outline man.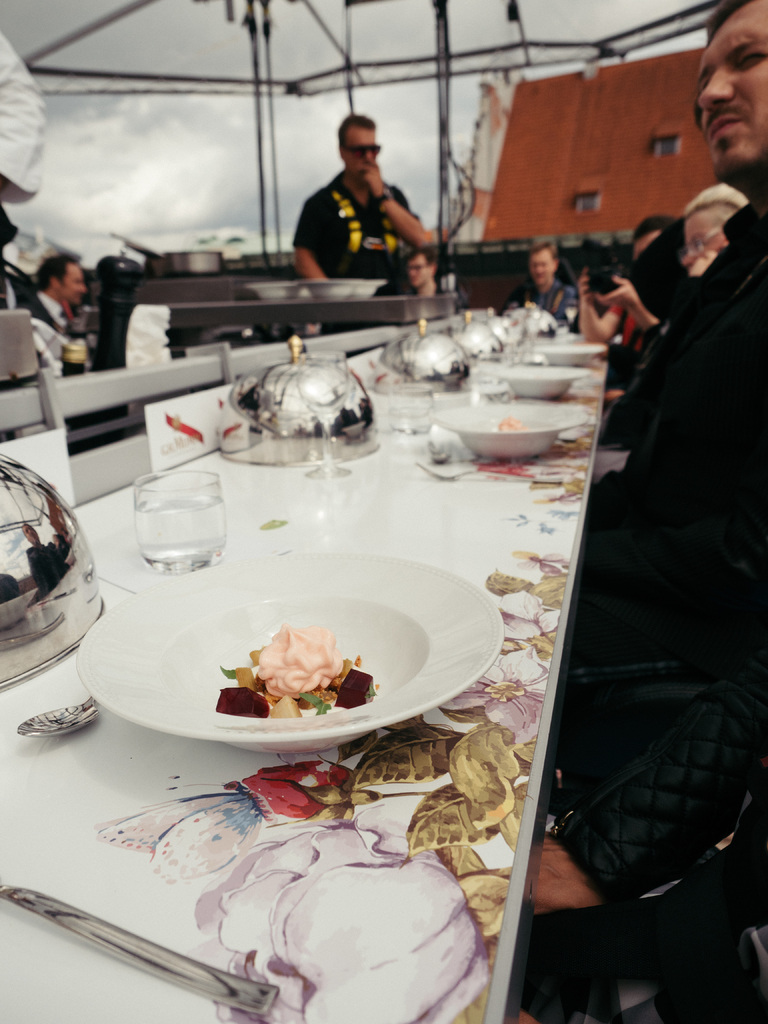
Outline: box=[16, 252, 88, 337].
